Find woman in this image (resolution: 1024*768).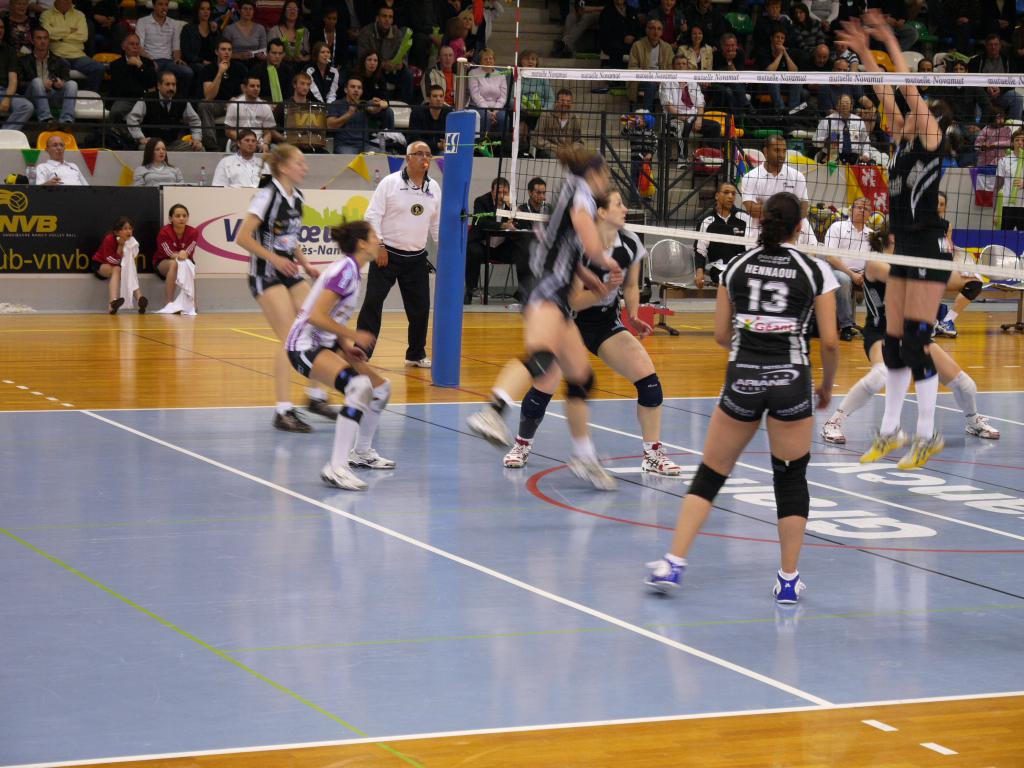
<bbox>356, 47, 387, 102</bbox>.
